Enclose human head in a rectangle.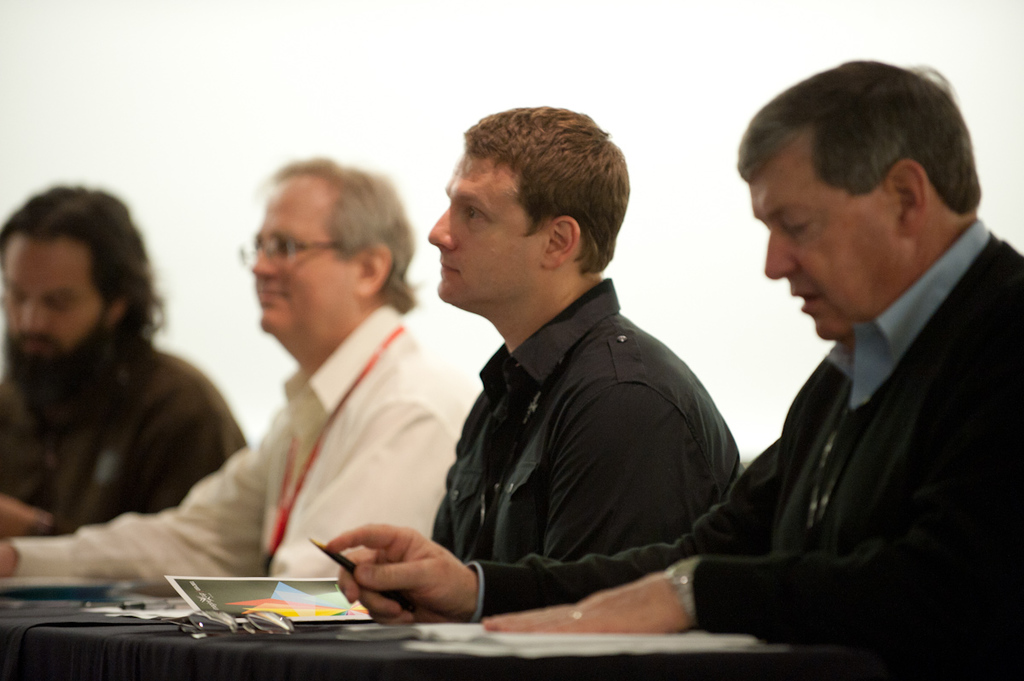
x1=249 y1=162 x2=417 y2=339.
